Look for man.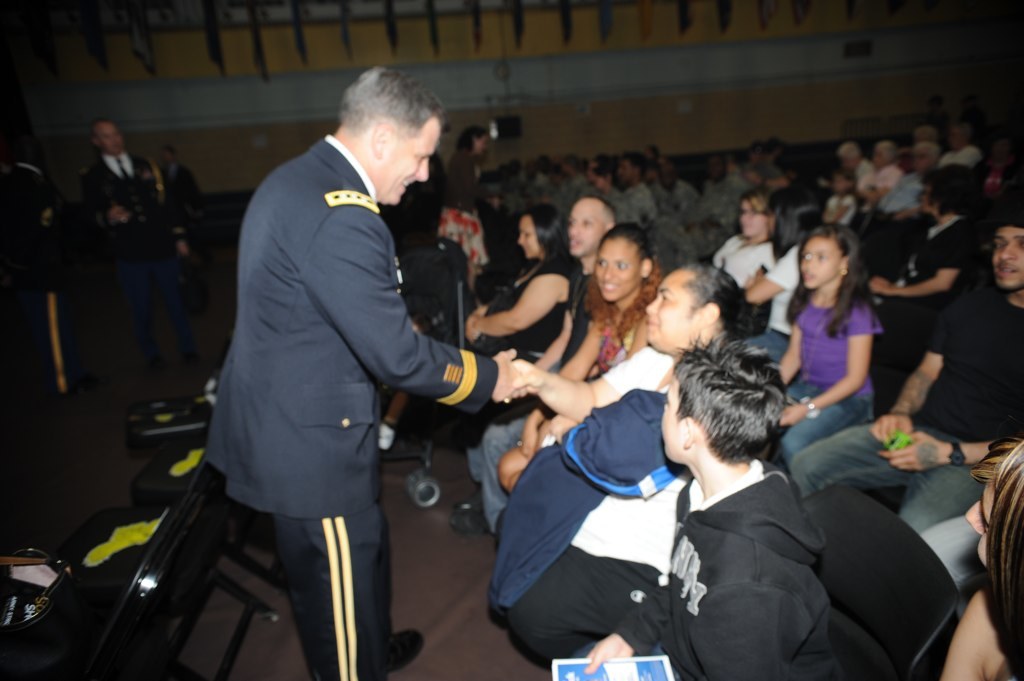
Found: <box>78,126,197,360</box>.
